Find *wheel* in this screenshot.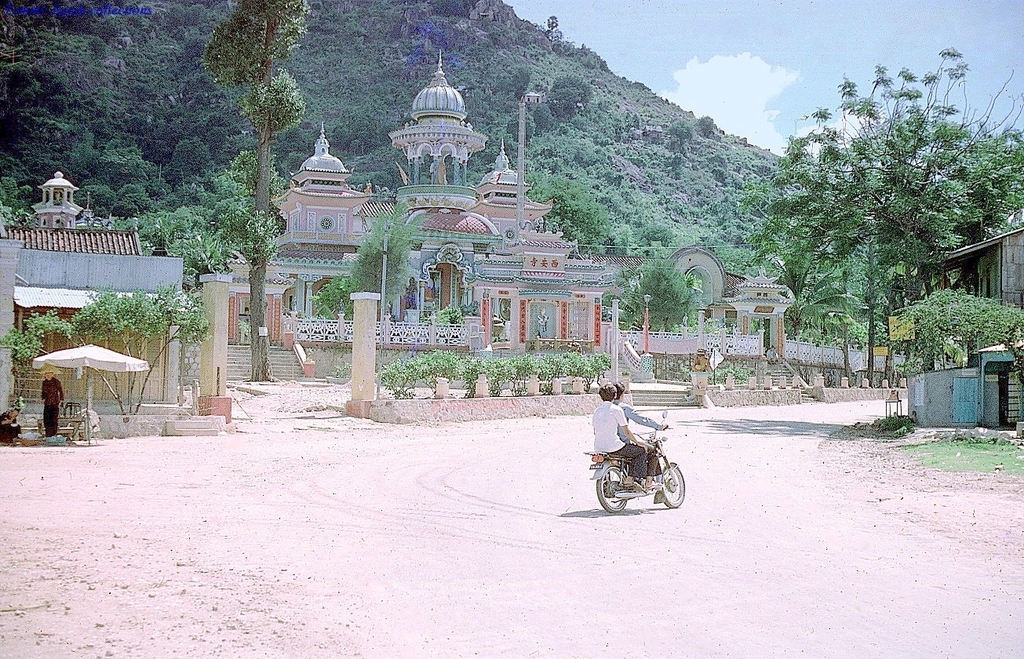
The bounding box for *wheel* is bbox=[592, 463, 630, 514].
